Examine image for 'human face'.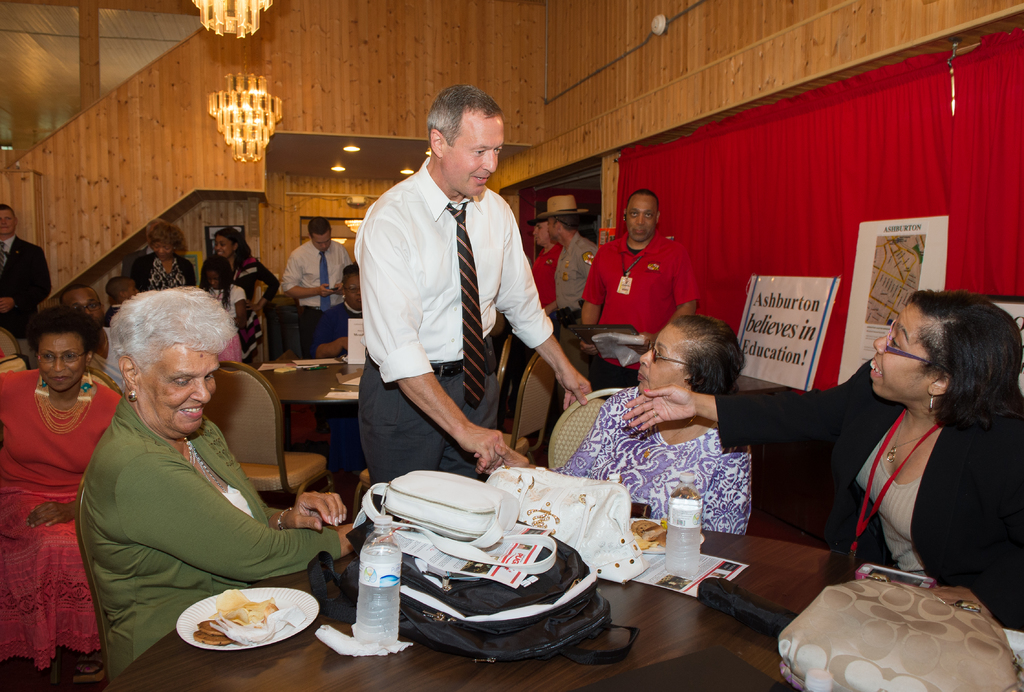
Examination result: [left=118, top=282, right=136, bottom=301].
